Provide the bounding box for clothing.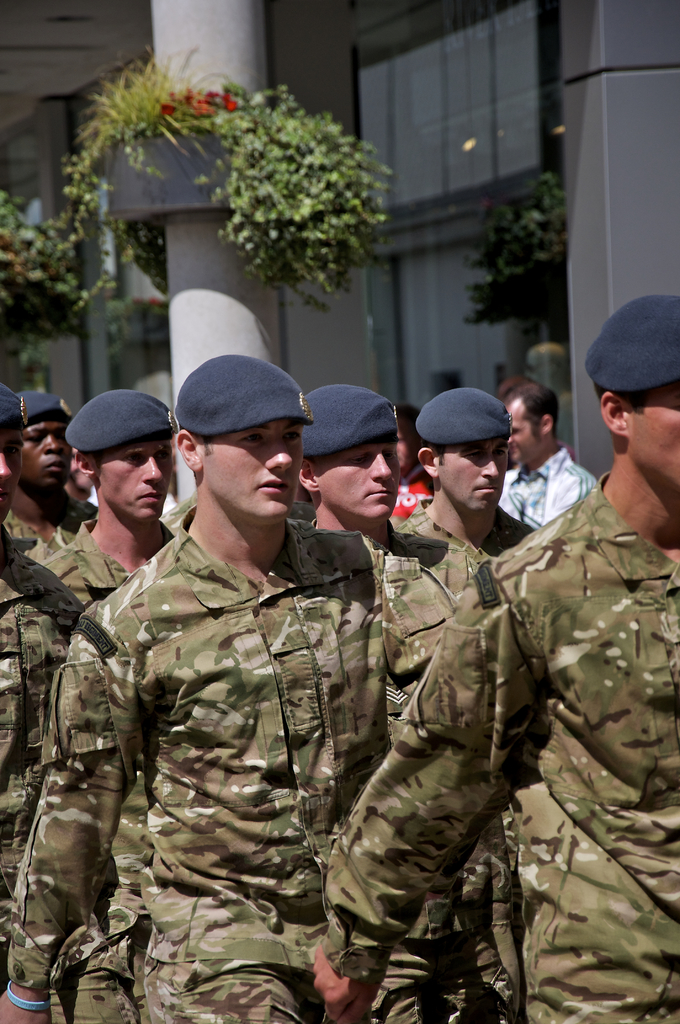
x1=6 y1=513 x2=174 y2=926.
